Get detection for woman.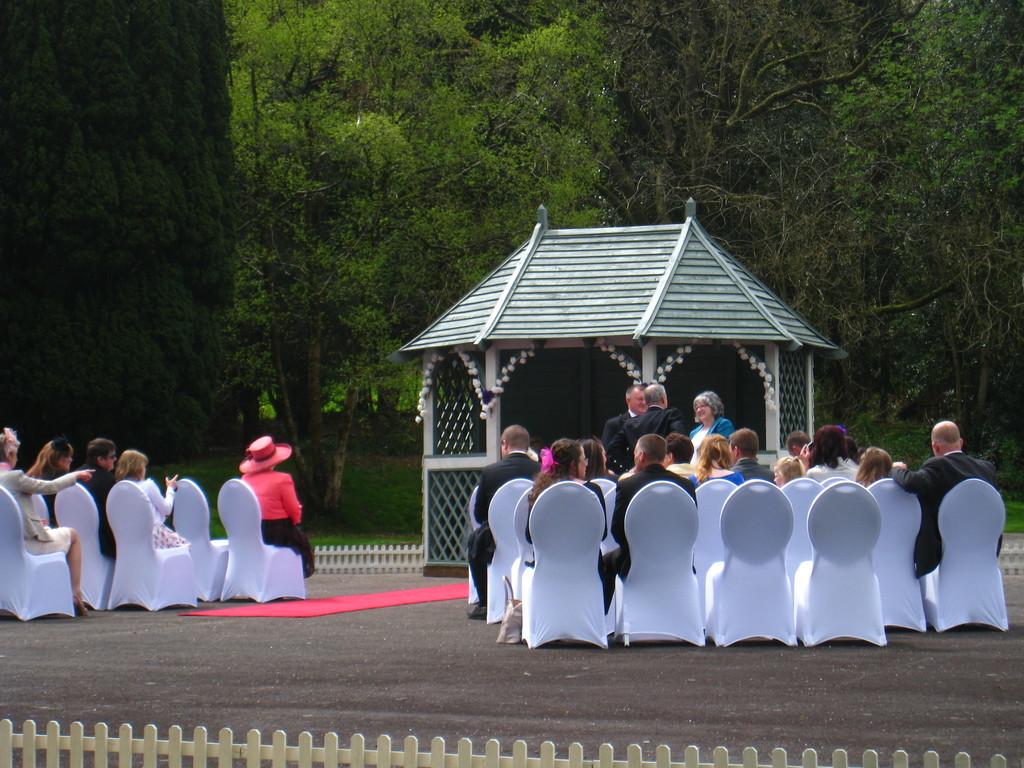
Detection: [x1=525, y1=440, x2=605, y2=538].
